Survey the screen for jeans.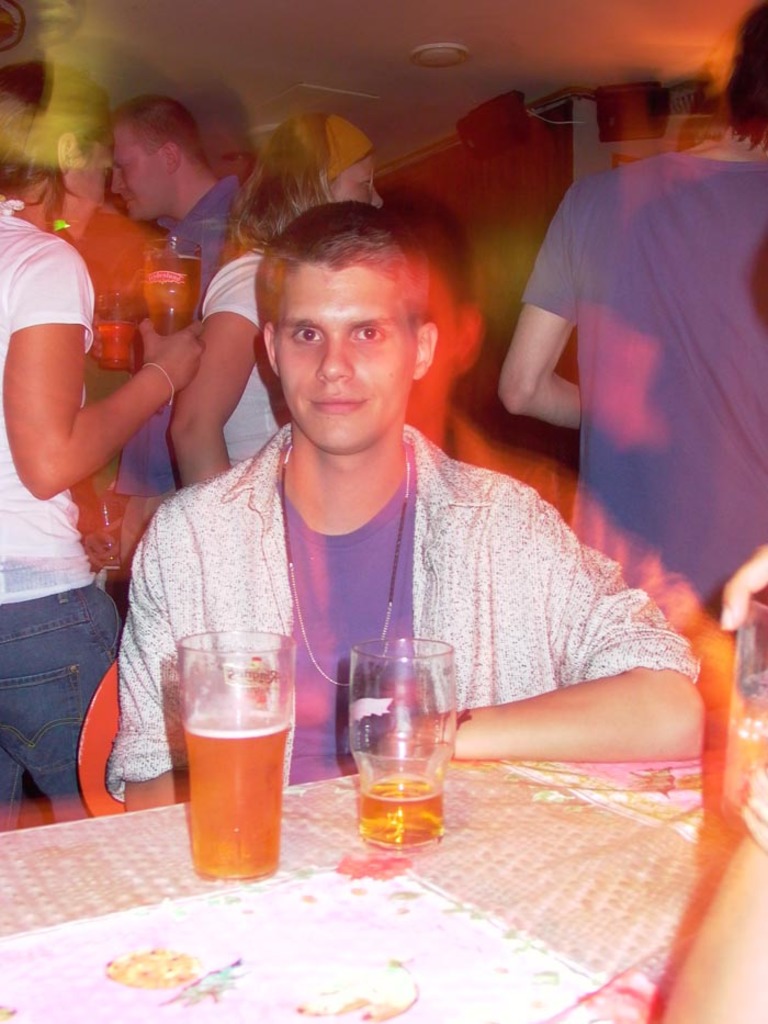
Survey found: <bbox>18, 541, 137, 824</bbox>.
